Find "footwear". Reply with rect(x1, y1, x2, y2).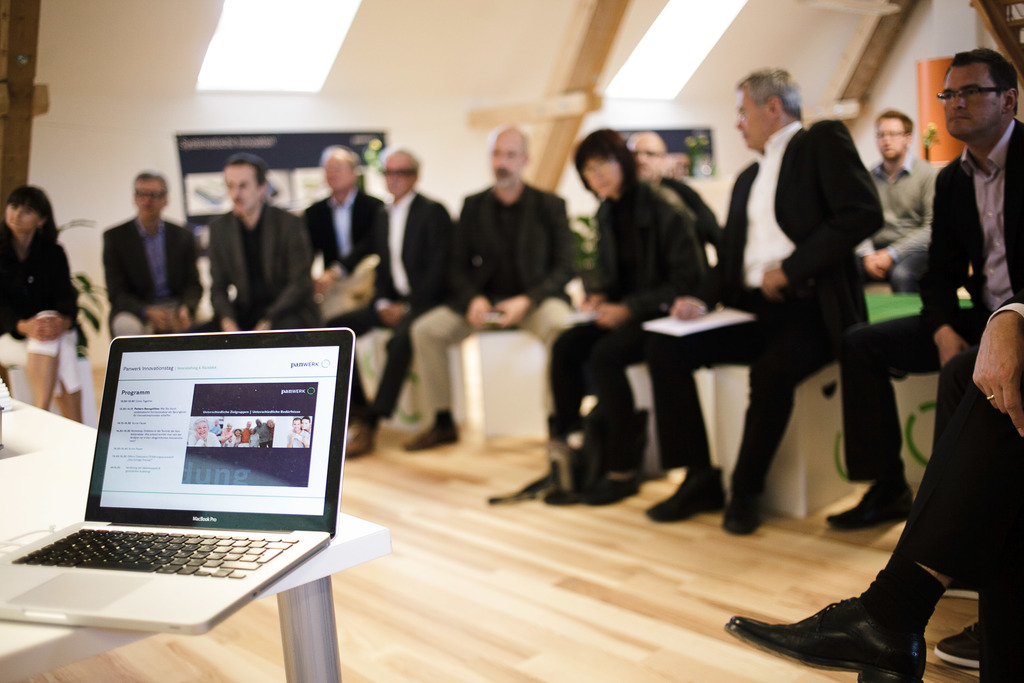
rect(586, 462, 645, 506).
